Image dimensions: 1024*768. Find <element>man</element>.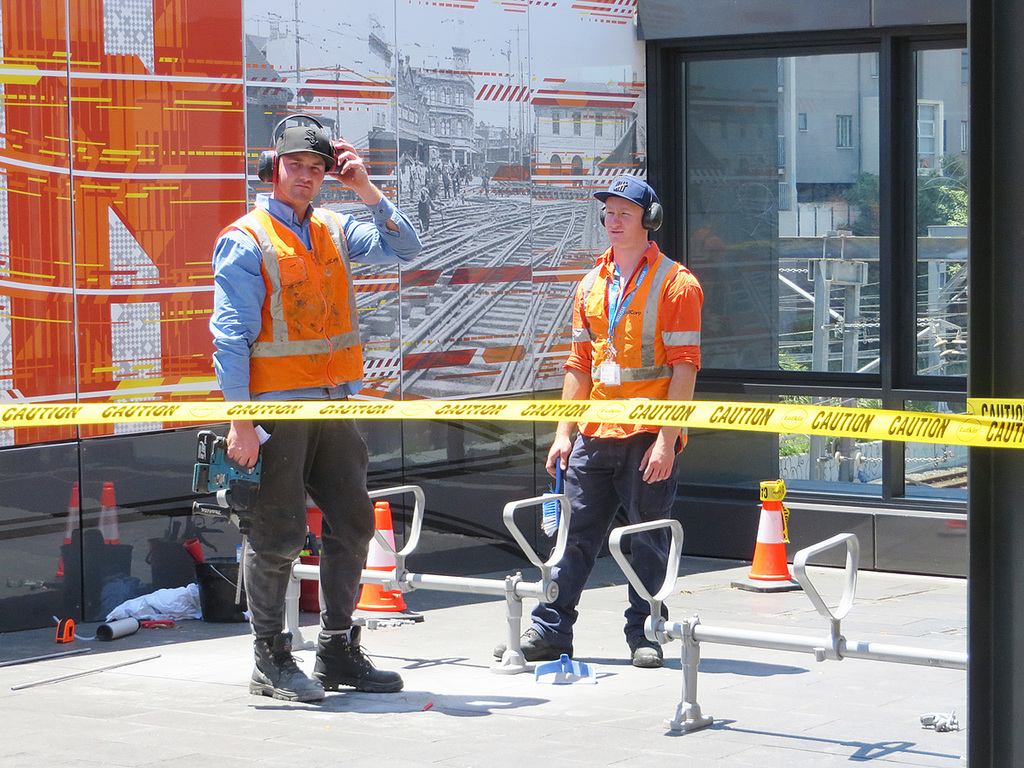
left=208, top=125, right=424, bottom=705.
